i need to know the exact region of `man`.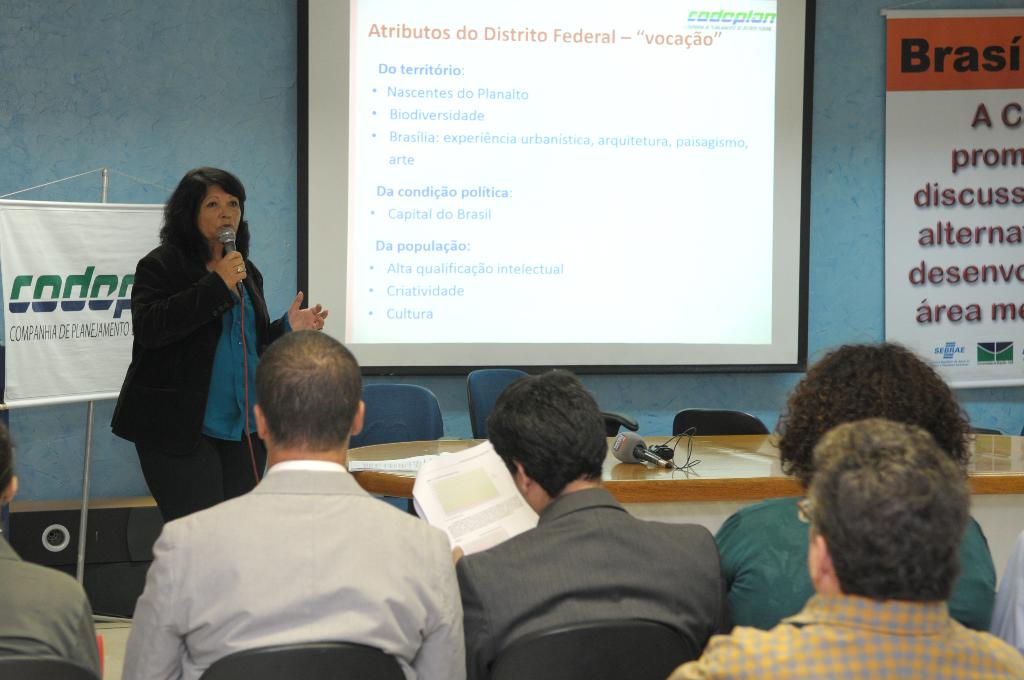
Region: 125,325,473,662.
